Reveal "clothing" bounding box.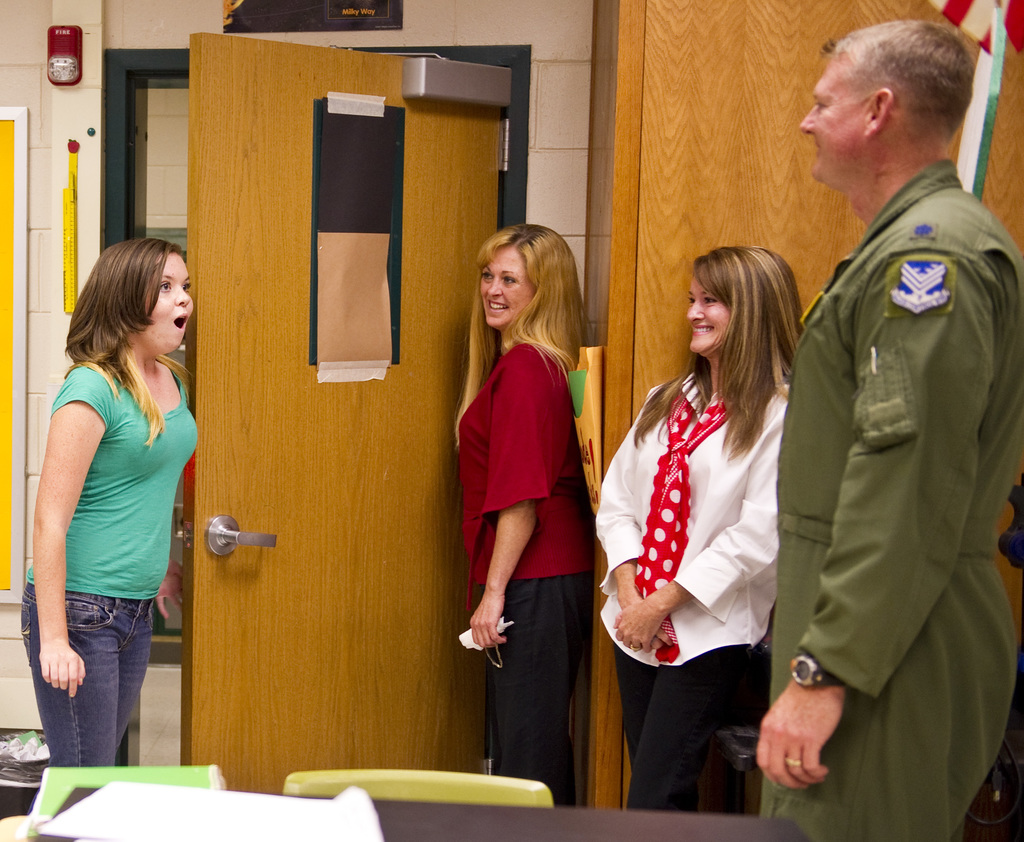
Revealed: 28 589 159 772.
